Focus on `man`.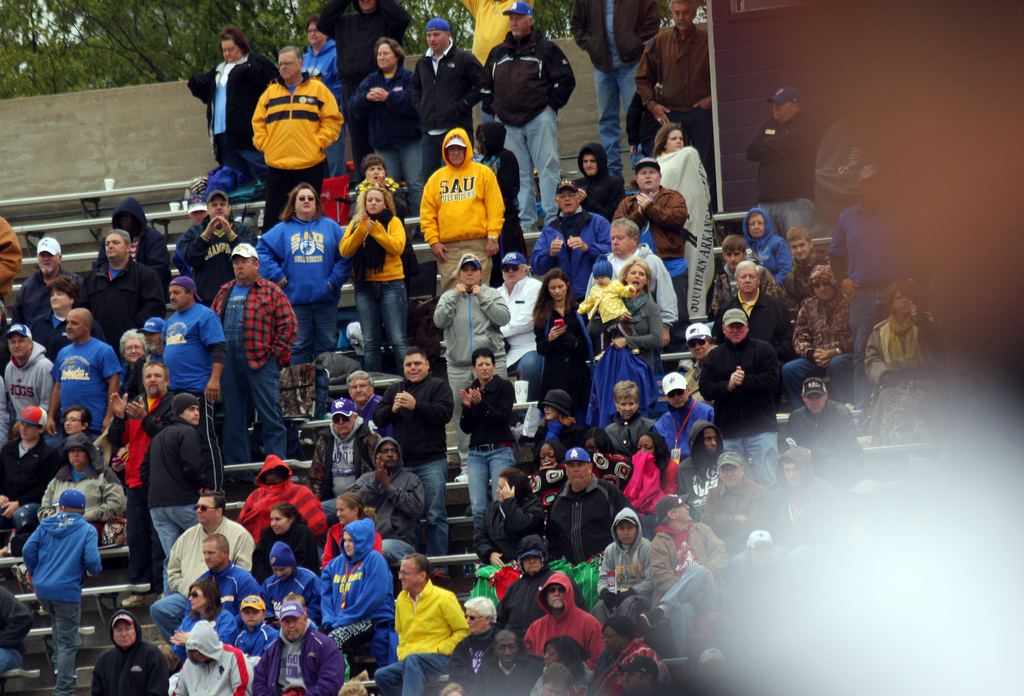
Focused at <bbox>412, 19, 485, 188</bbox>.
